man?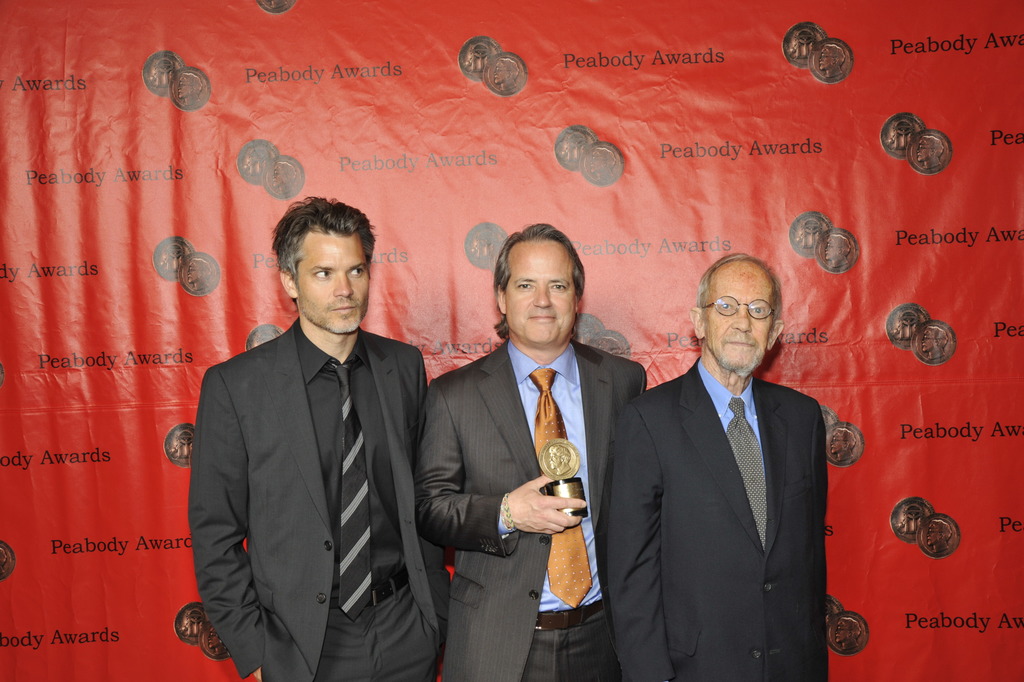
(207, 627, 230, 656)
